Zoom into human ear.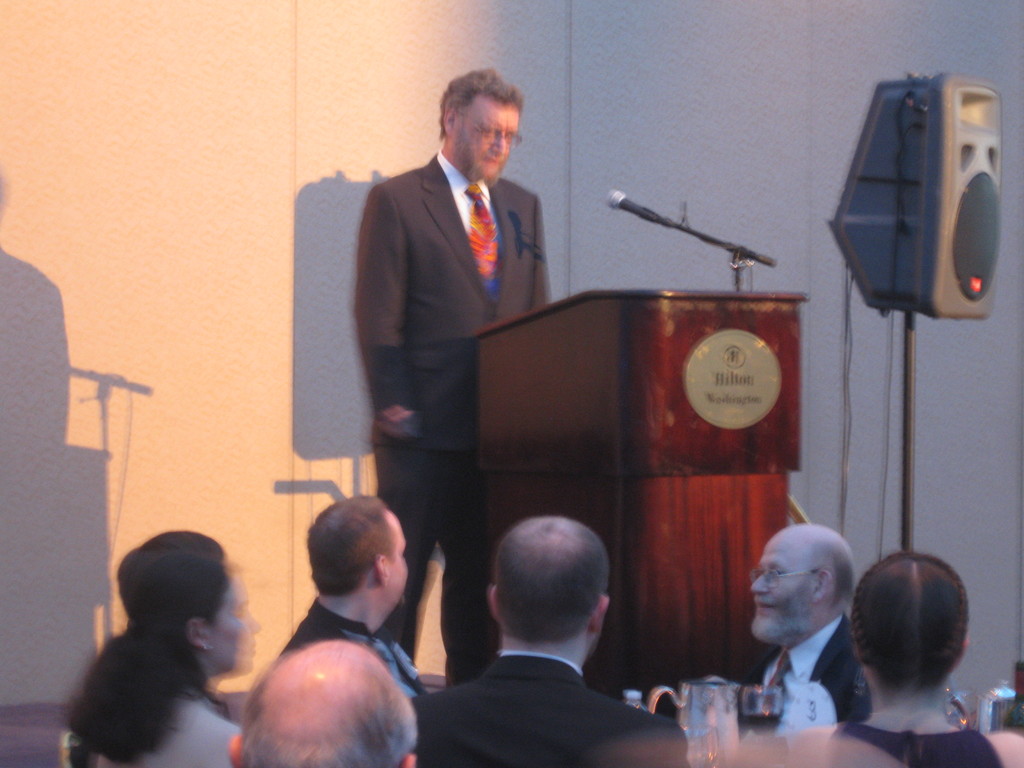
Zoom target: [left=813, top=569, right=834, bottom=603].
